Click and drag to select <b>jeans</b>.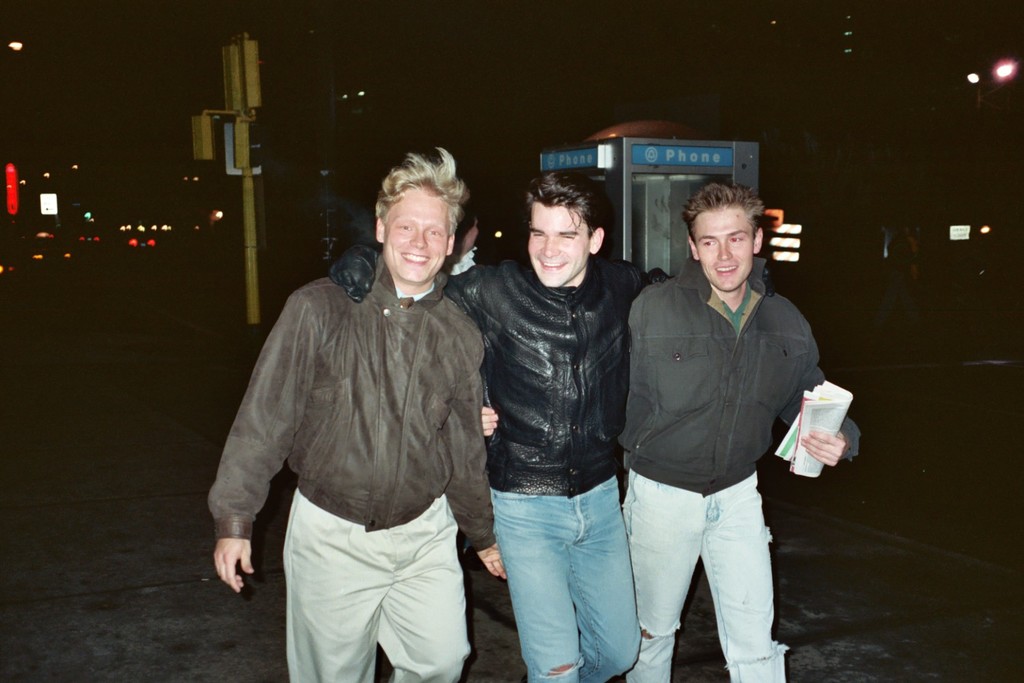
Selection: [left=607, top=464, right=810, bottom=682].
